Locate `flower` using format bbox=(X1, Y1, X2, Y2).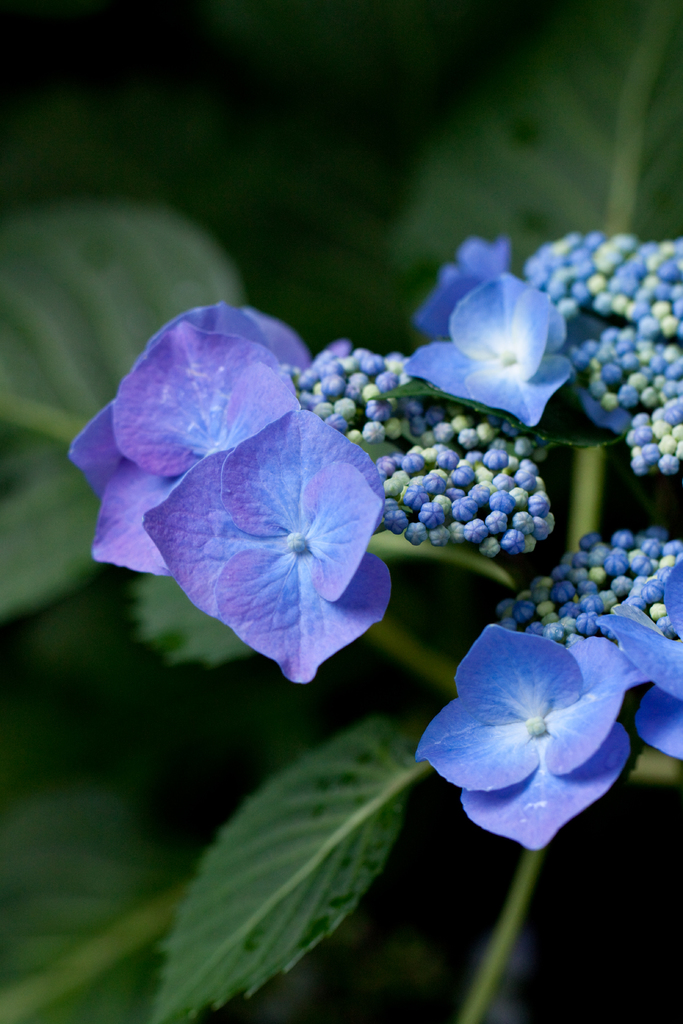
bbox=(407, 232, 514, 349).
